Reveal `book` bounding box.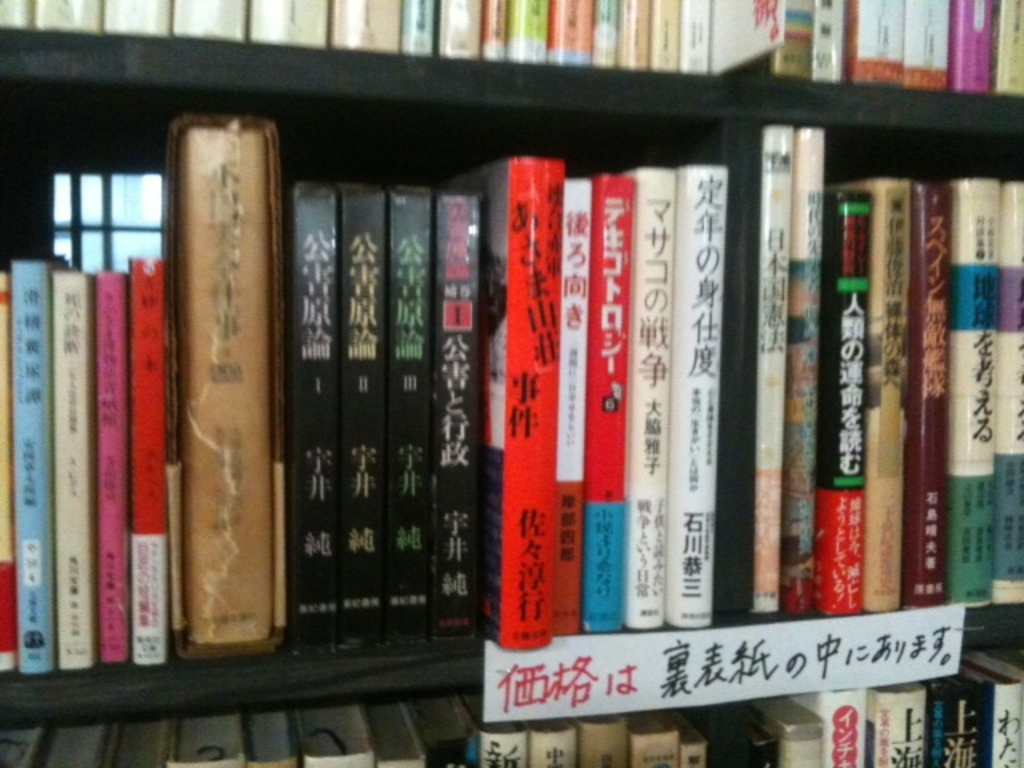
Revealed: l=920, t=179, r=952, b=603.
